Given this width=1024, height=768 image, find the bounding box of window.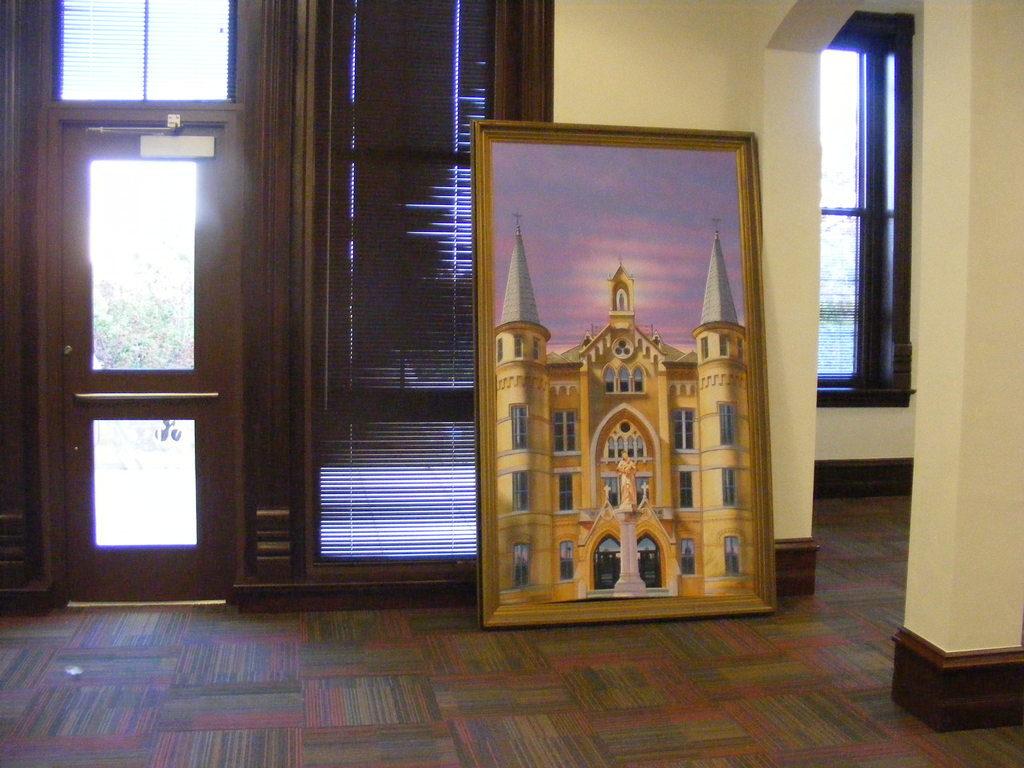
crop(545, 410, 580, 456).
